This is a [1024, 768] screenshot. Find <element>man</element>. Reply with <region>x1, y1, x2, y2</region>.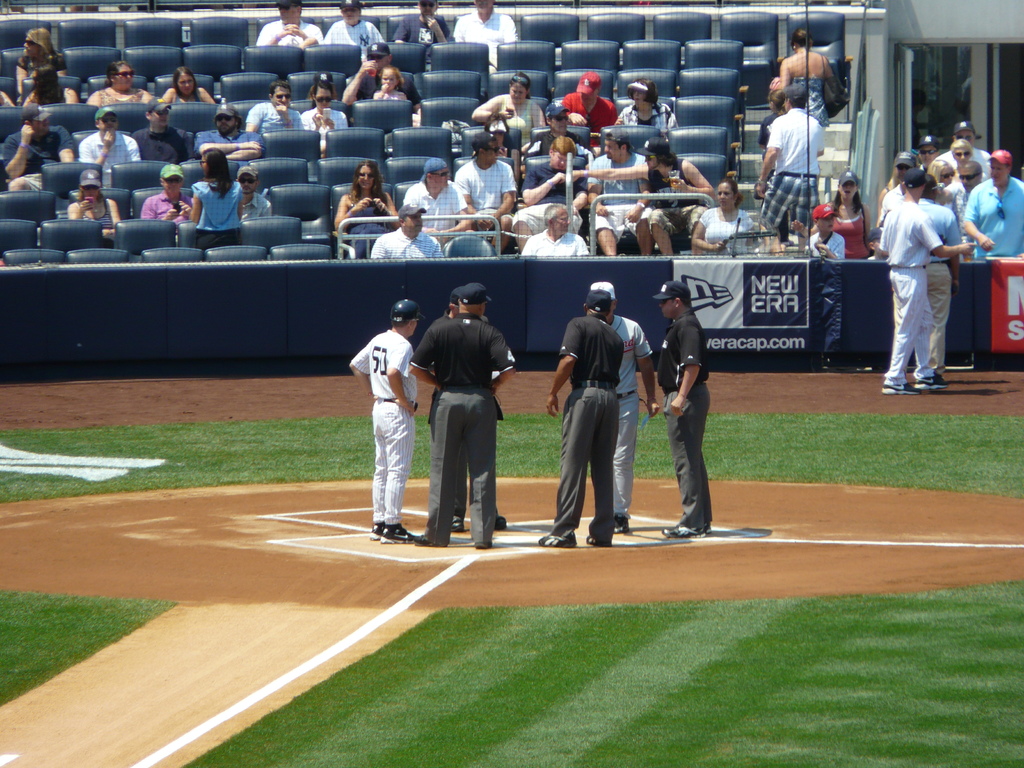
<region>884, 166, 976, 399</region>.
